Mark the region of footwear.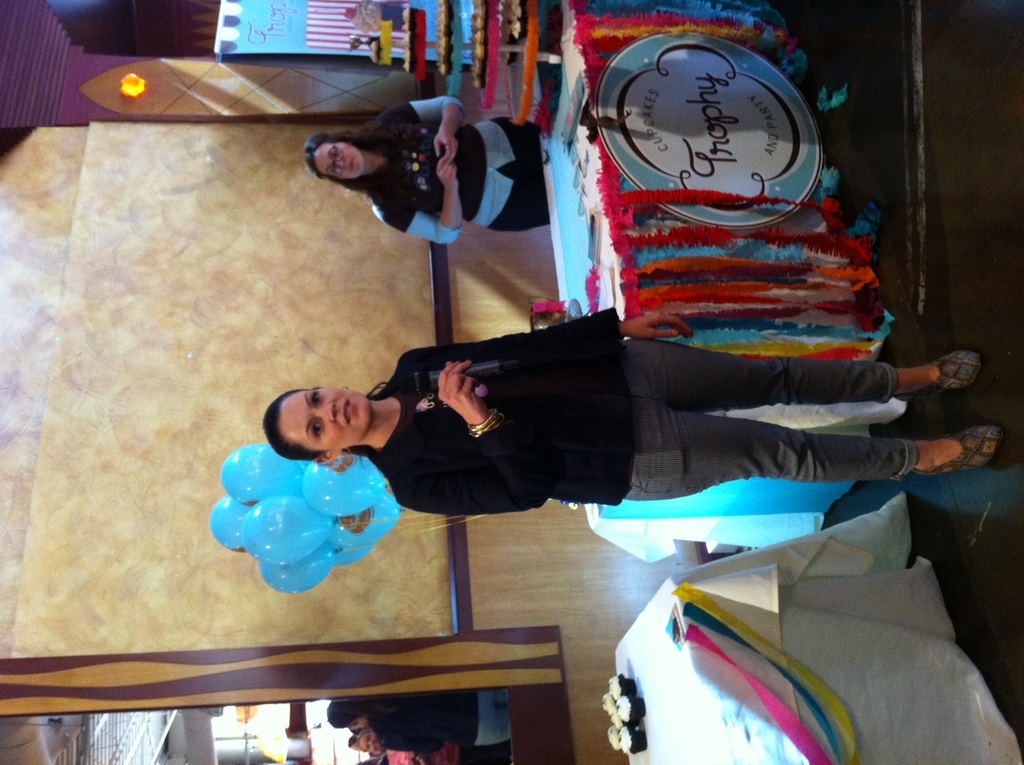
Region: {"x1": 934, "y1": 417, "x2": 1006, "y2": 477}.
